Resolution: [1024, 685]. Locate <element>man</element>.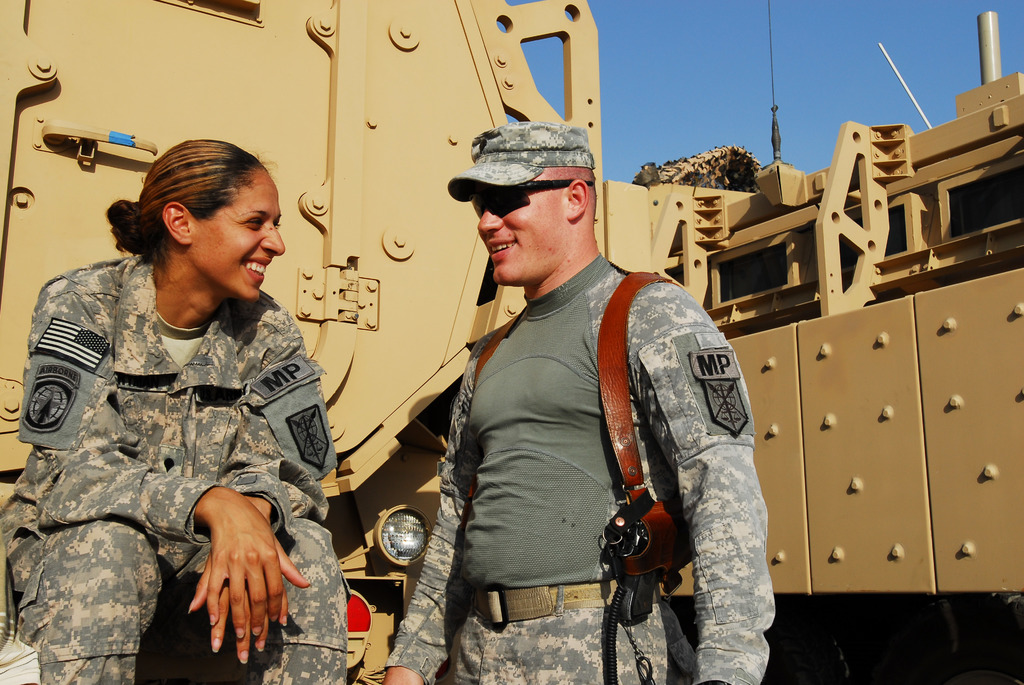
region(379, 121, 782, 684).
